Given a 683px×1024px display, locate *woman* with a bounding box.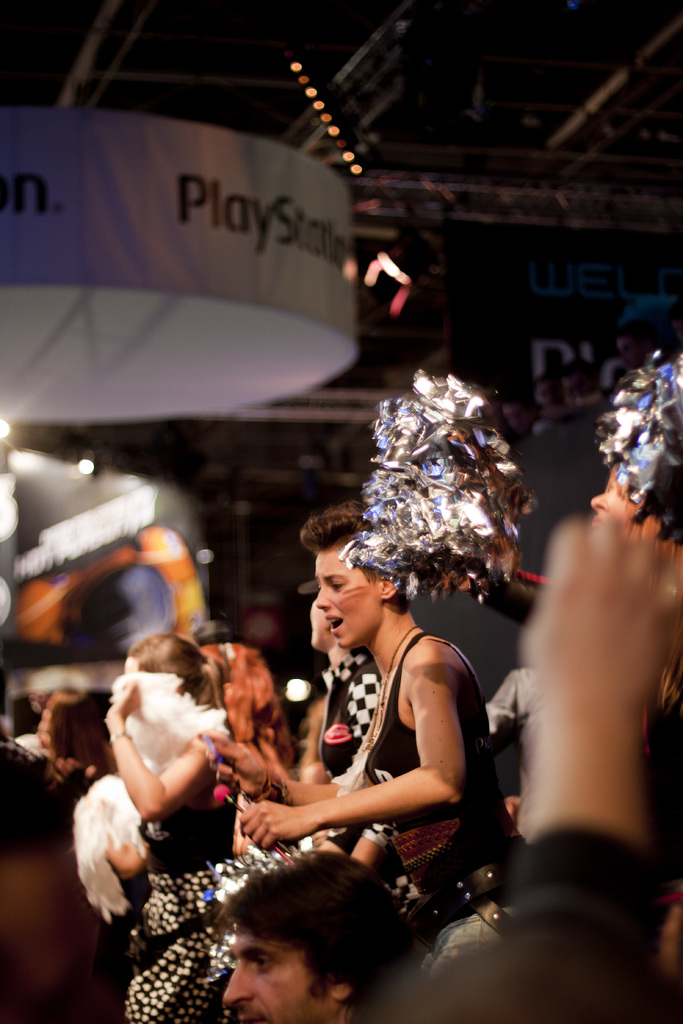
Located: [216,506,509,936].
